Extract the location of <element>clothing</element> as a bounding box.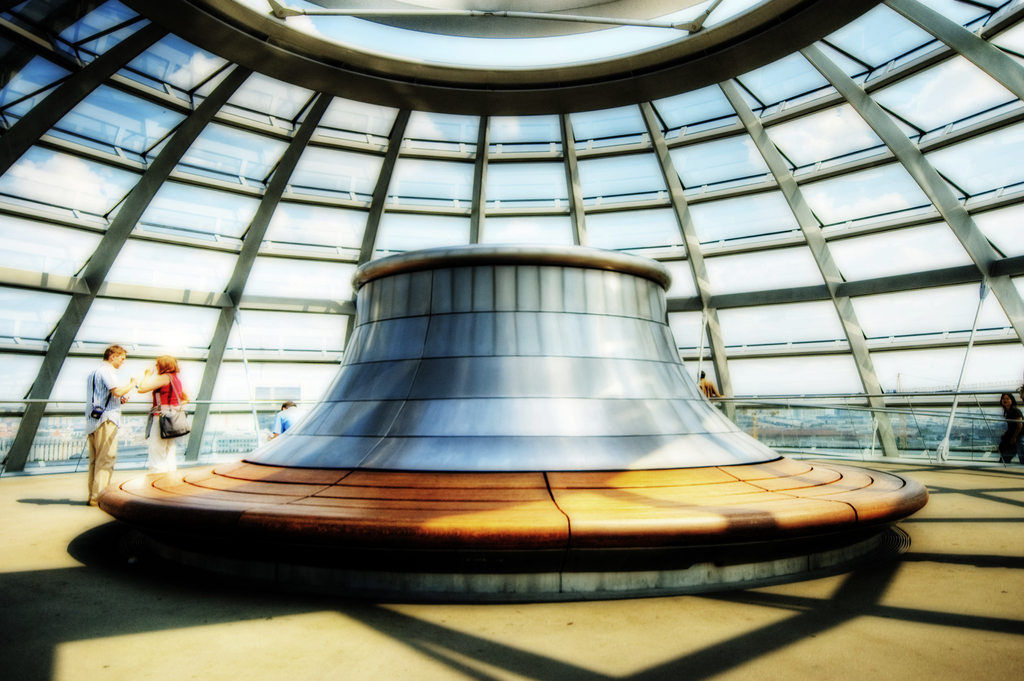
bbox=(271, 406, 304, 440).
